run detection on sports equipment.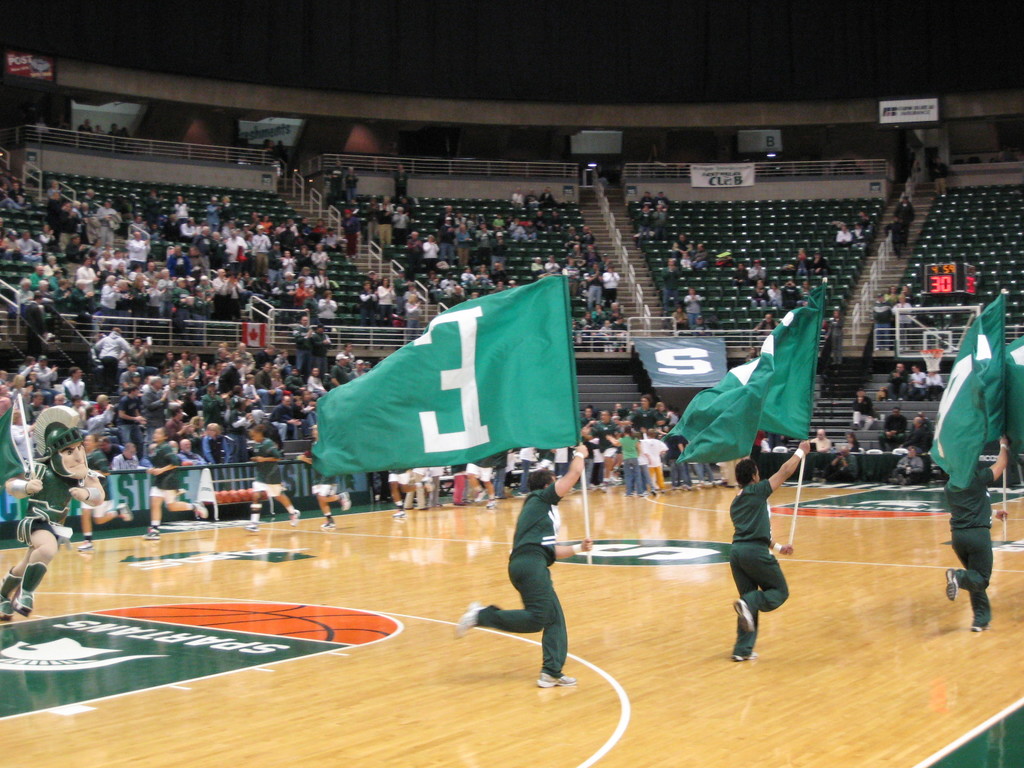
Result: bbox(535, 672, 577, 692).
